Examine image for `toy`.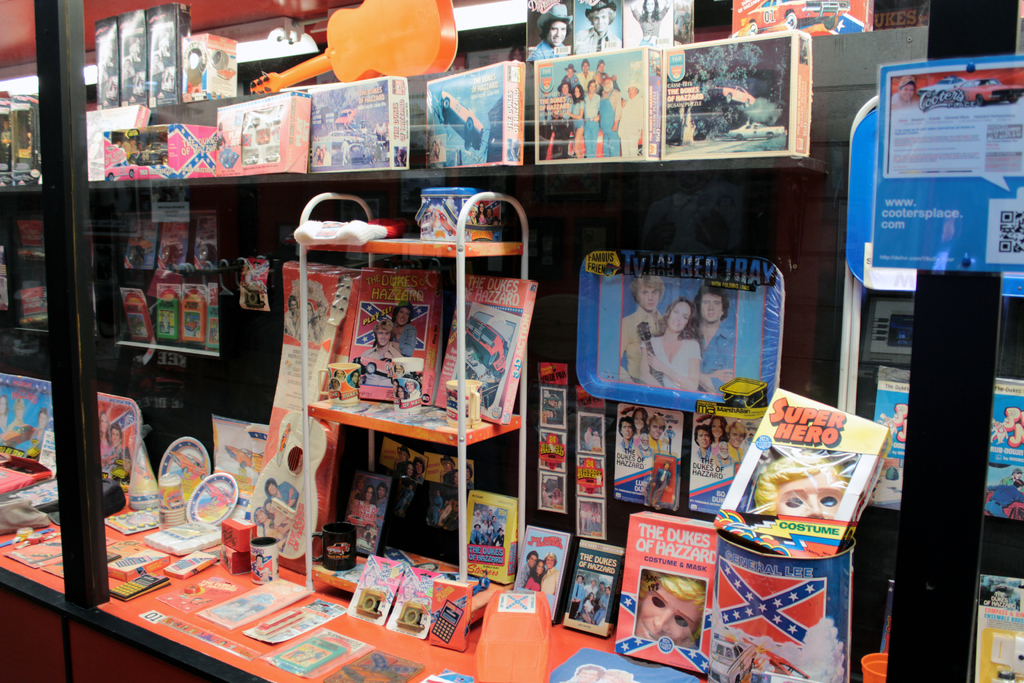
Examination result: bbox=(204, 306, 220, 349).
